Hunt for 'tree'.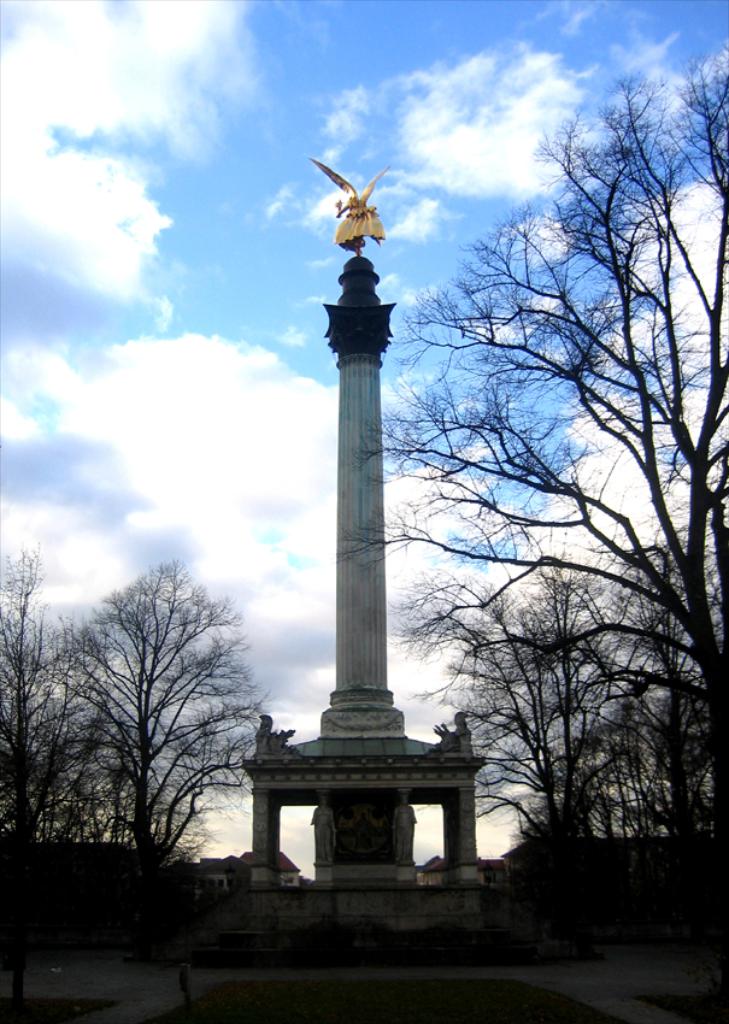
Hunted down at rect(58, 525, 264, 923).
